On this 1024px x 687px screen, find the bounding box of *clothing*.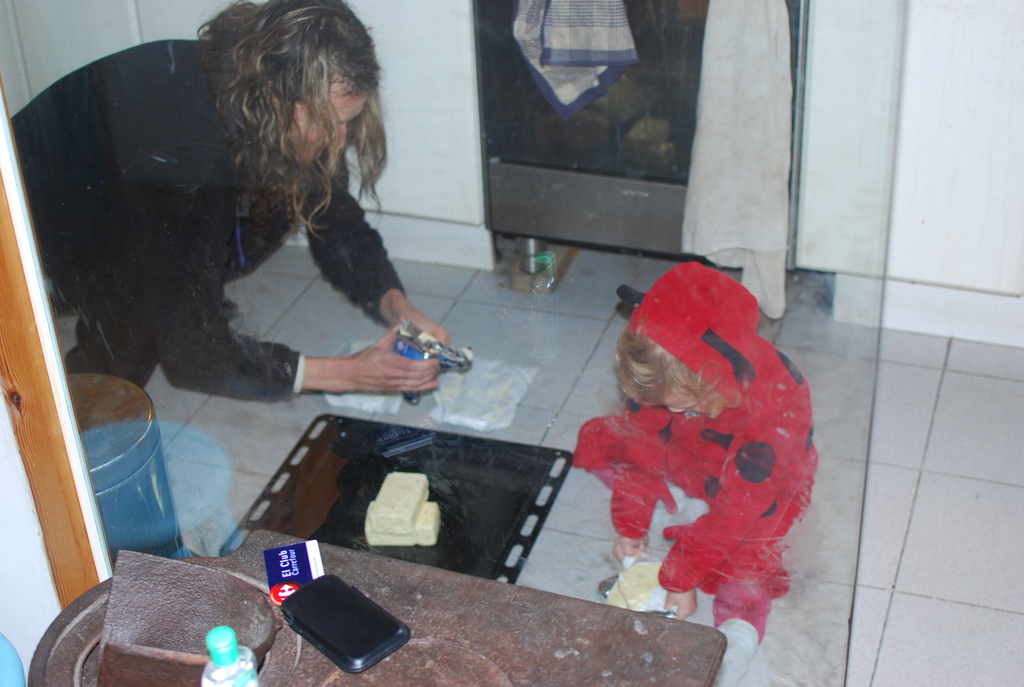
Bounding box: box=[0, 30, 399, 548].
